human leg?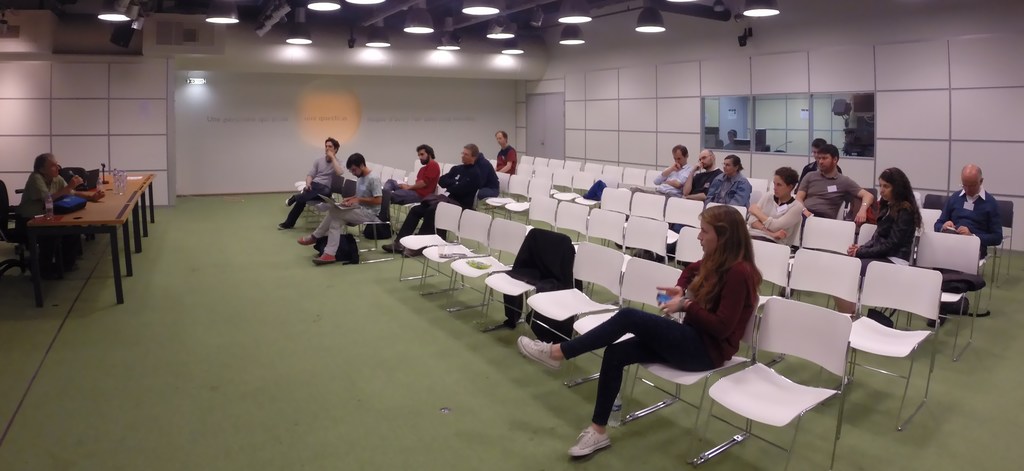
l=382, t=201, r=440, b=255
